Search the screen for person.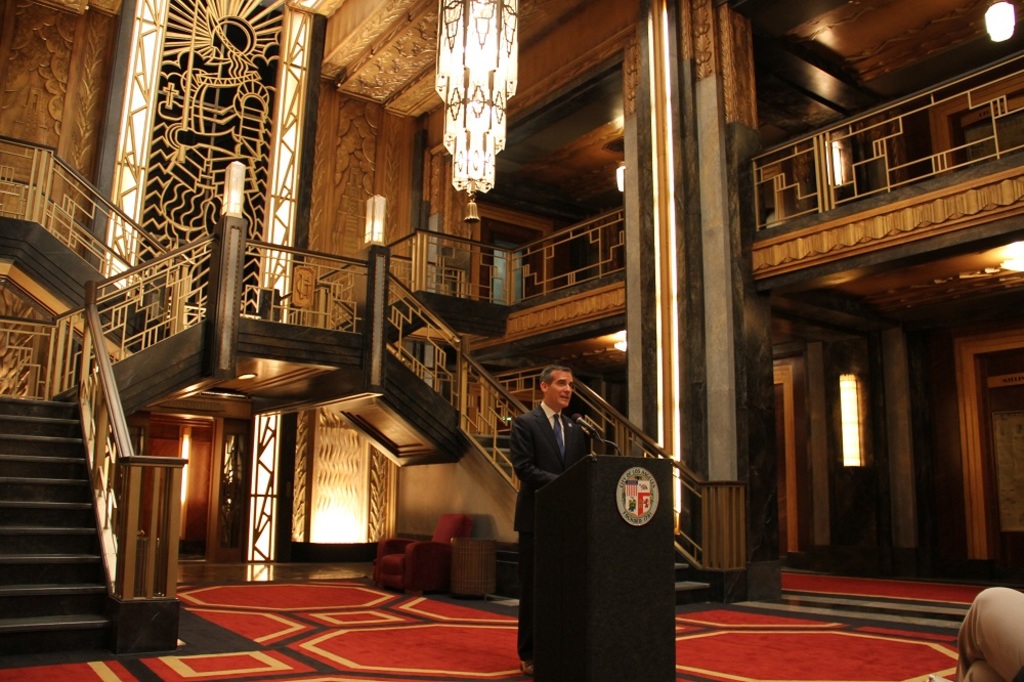
Found at pyautogui.locateOnScreen(506, 353, 609, 558).
